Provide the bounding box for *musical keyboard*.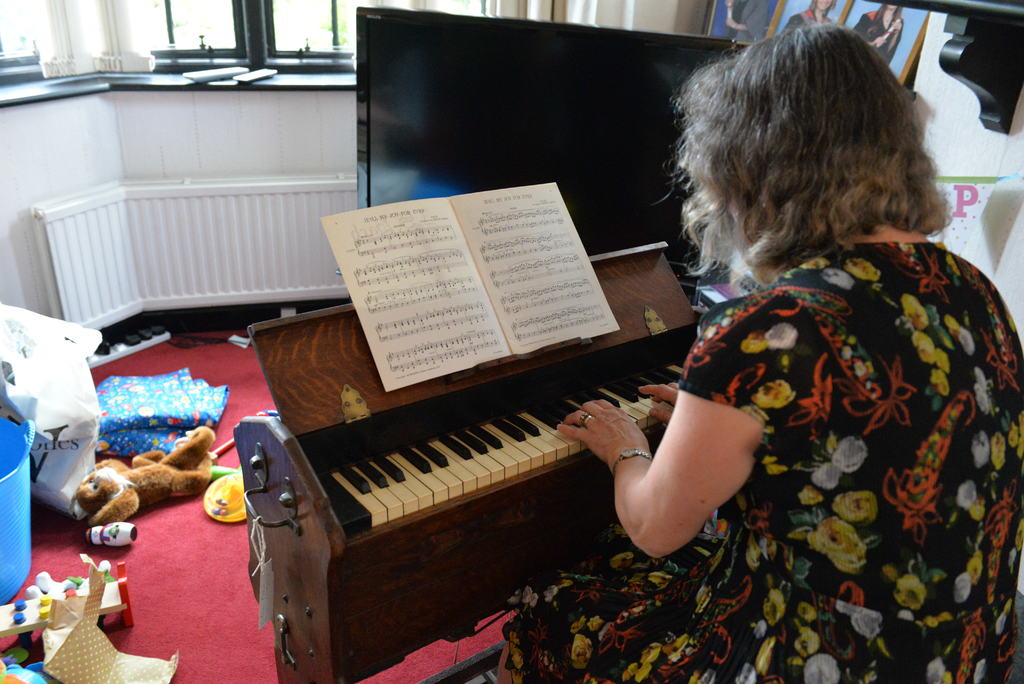
locate(303, 350, 695, 540).
